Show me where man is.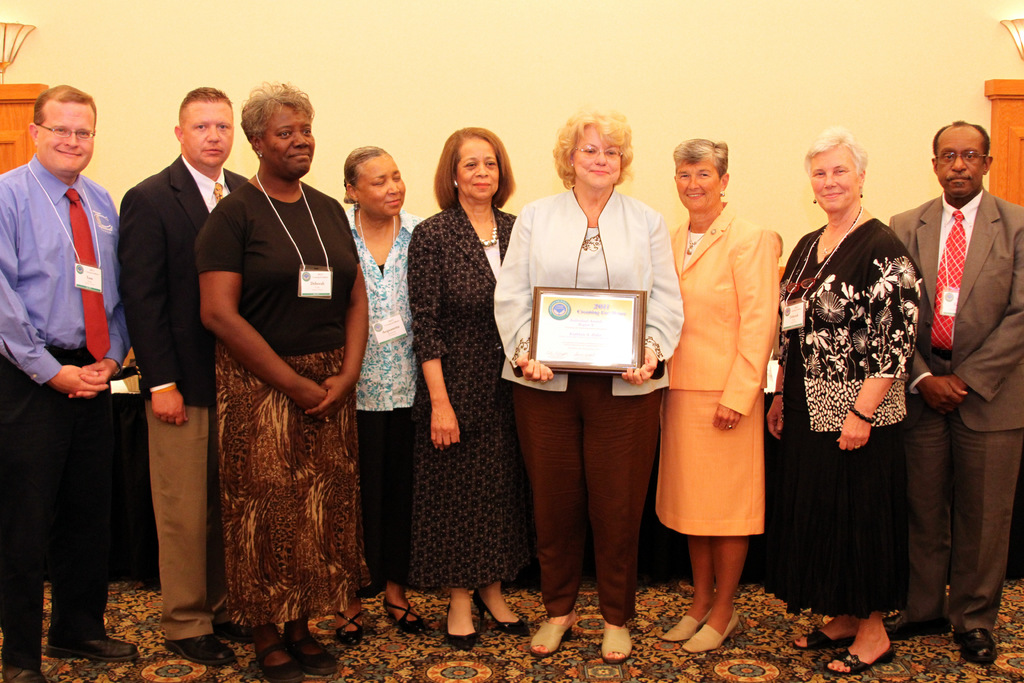
man is at 114 84 268 673.
